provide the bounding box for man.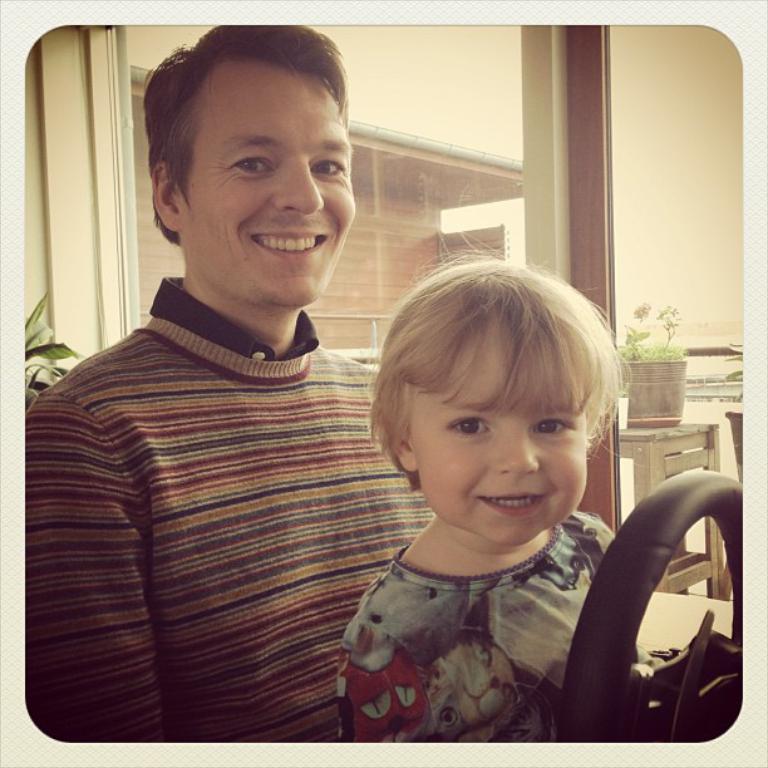
pyautogui.locateOnScreen(34, 51, 417, 759).
